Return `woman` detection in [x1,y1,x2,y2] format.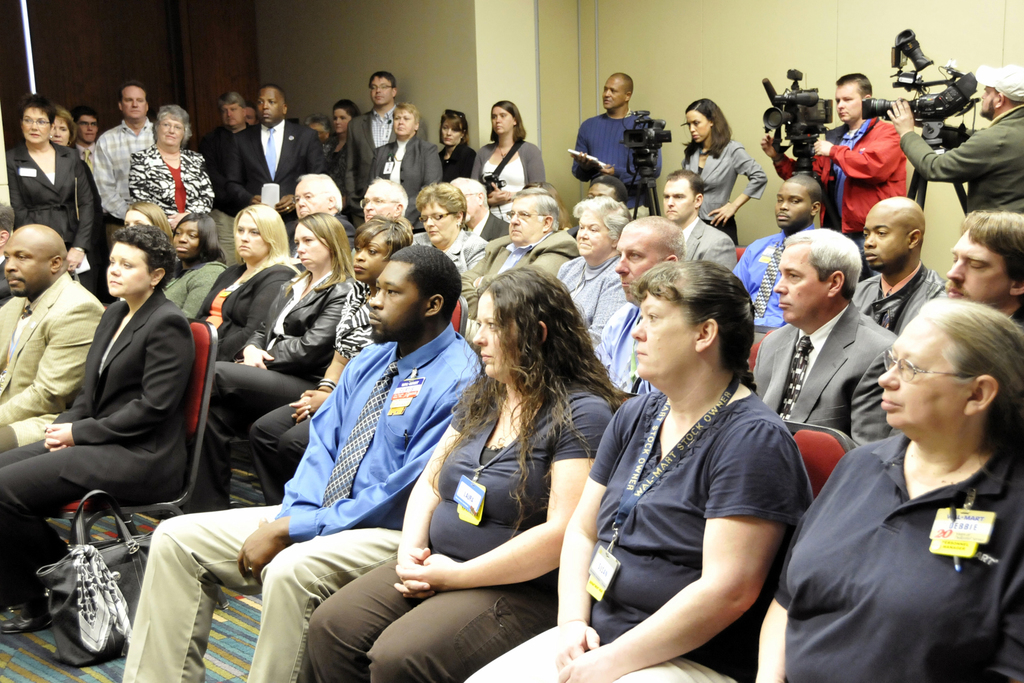
[253,206,417,513].
